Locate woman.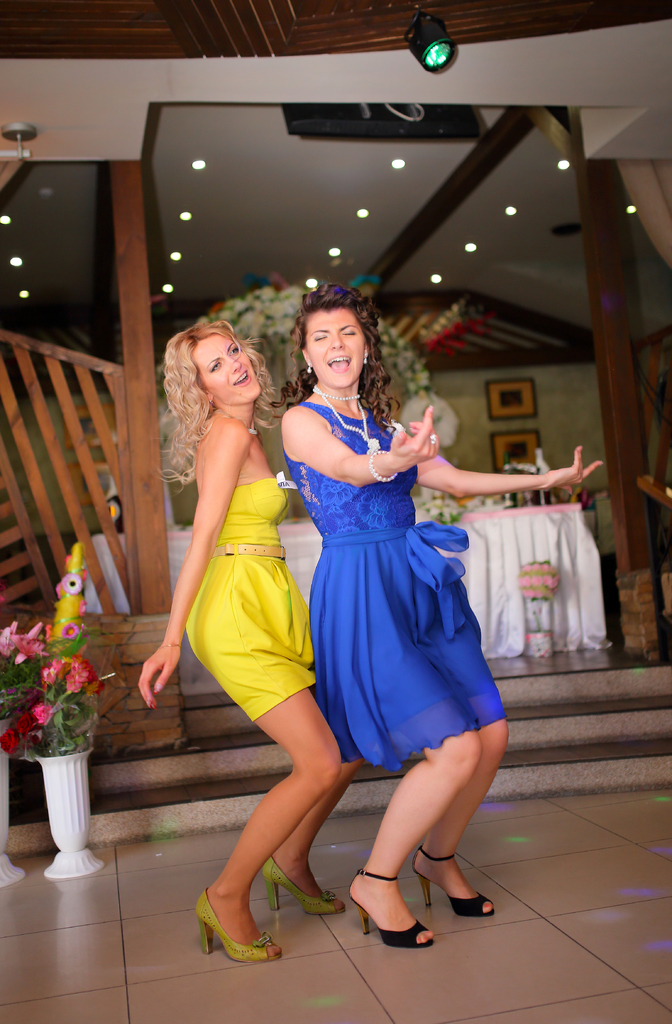
Bounding box: <region>149, 294, 356, 936</region>.
